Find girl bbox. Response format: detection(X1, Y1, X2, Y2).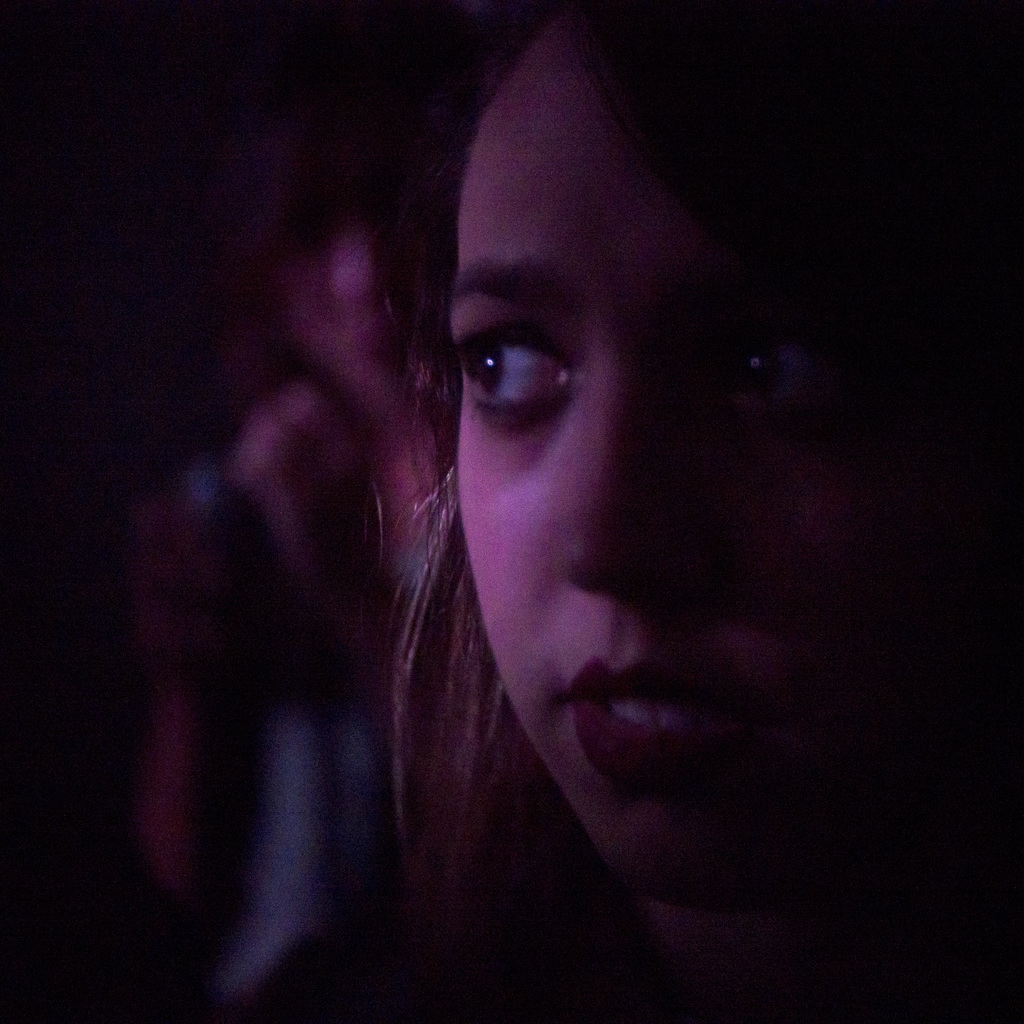
detection(326, 0, 1023, 1023).
